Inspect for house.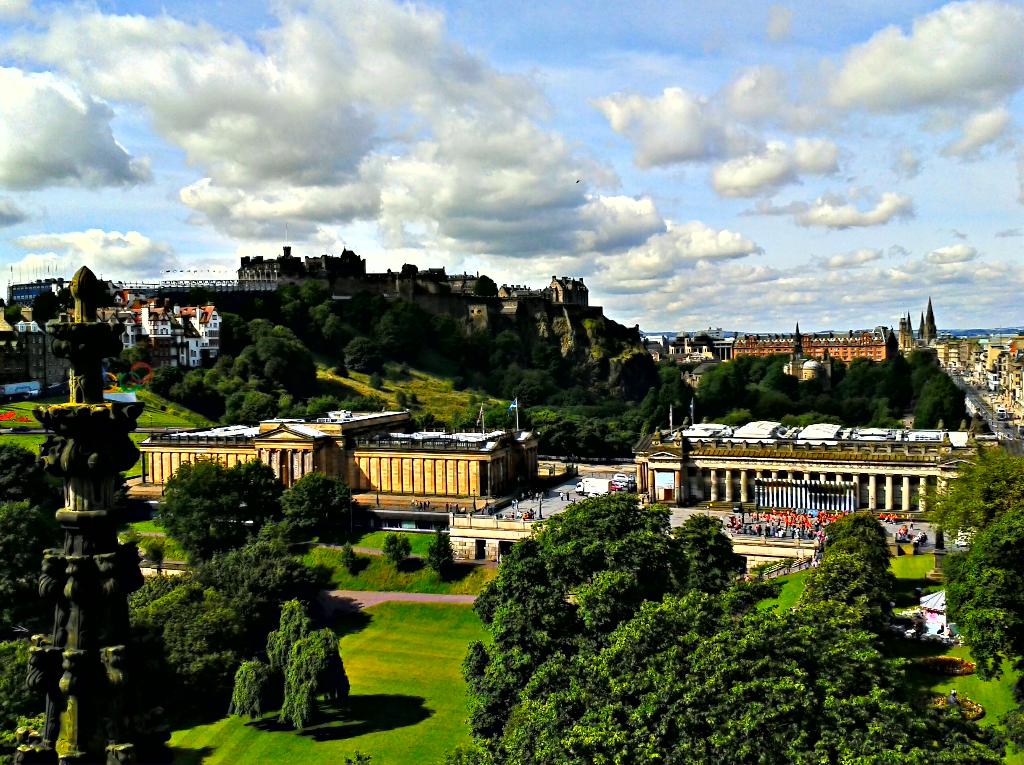
Inspection: <bbox>628, 403, 863, 527</bbox>.
